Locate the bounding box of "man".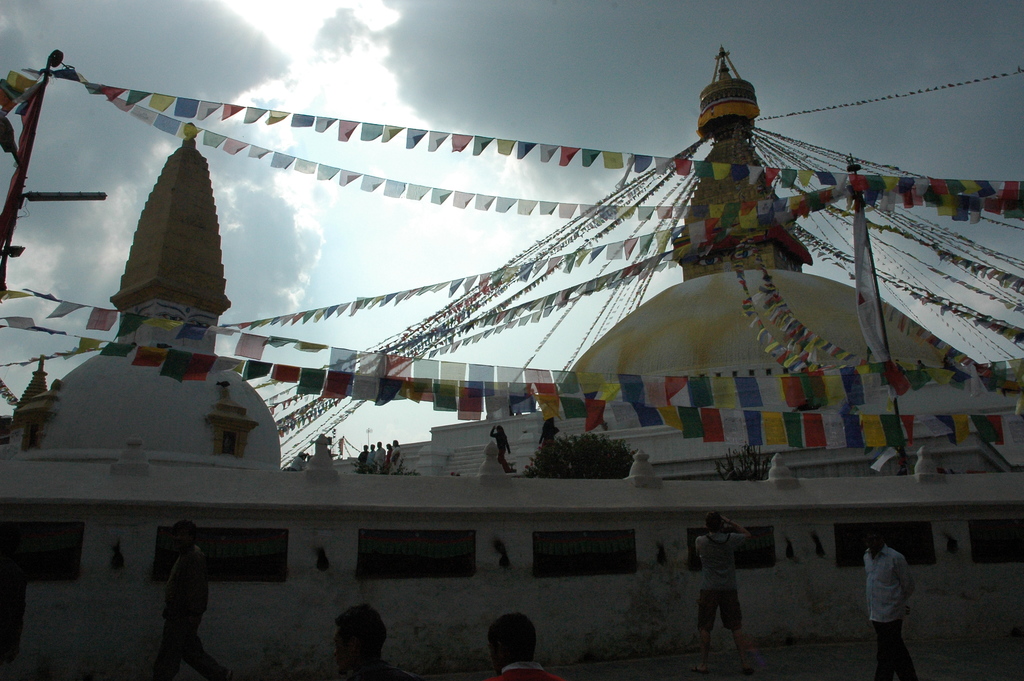
Bounding box: 862 533 919 680.
